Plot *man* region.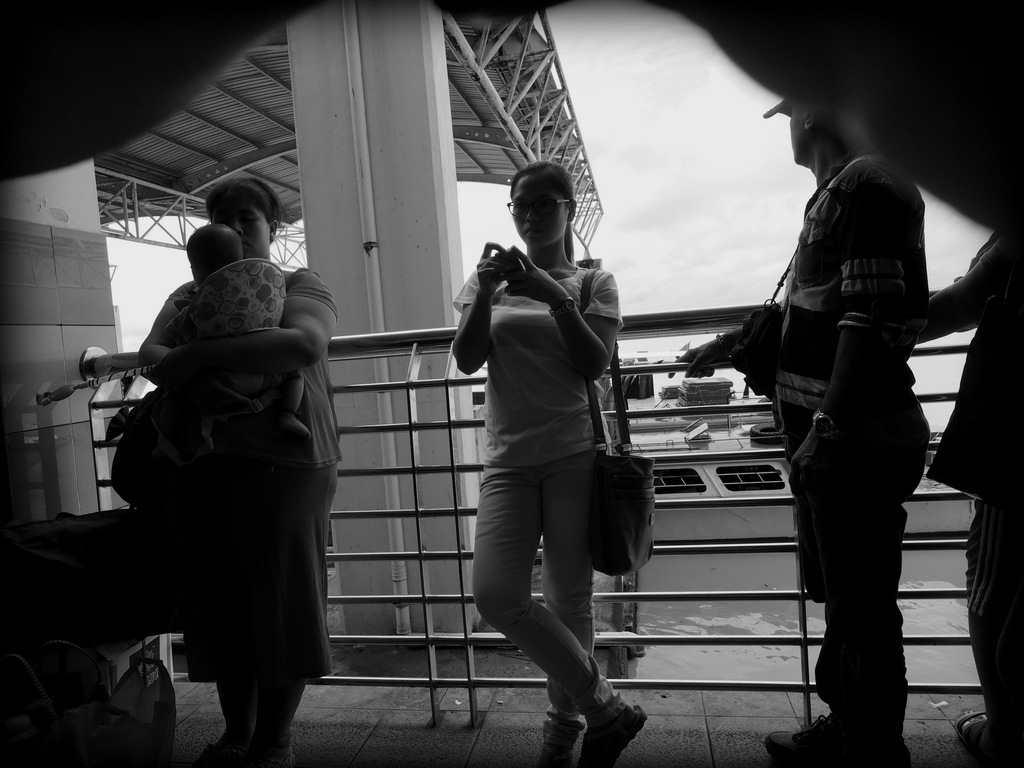
Plotted at select_region(723, 97, 964, 750).
